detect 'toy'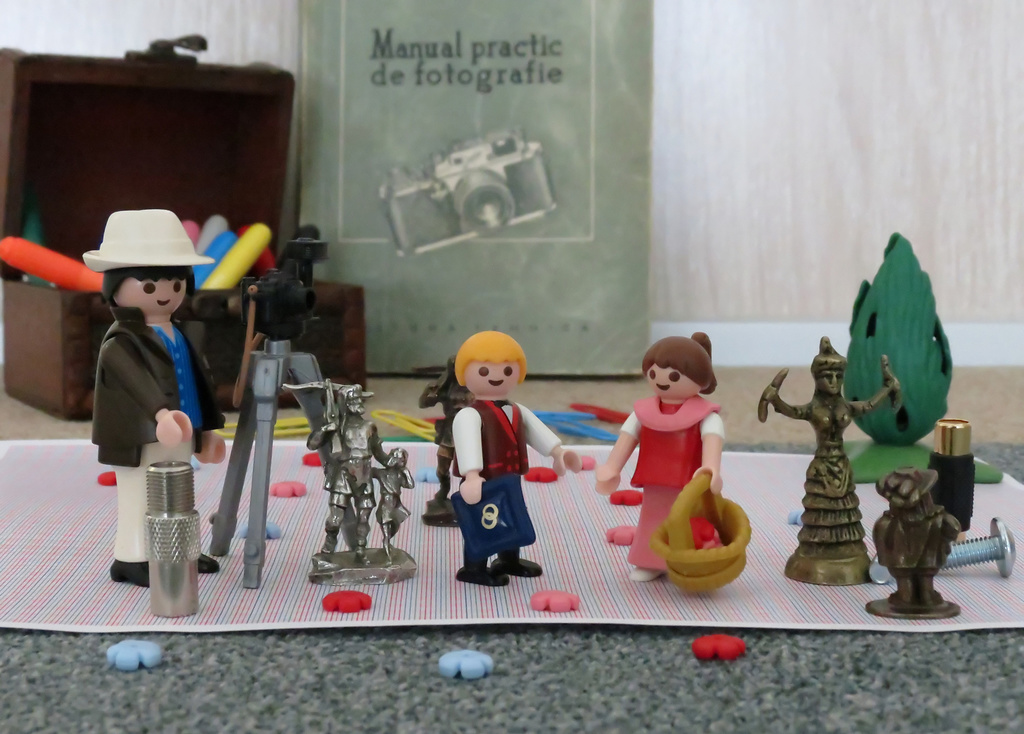
[273,479,305,496]
